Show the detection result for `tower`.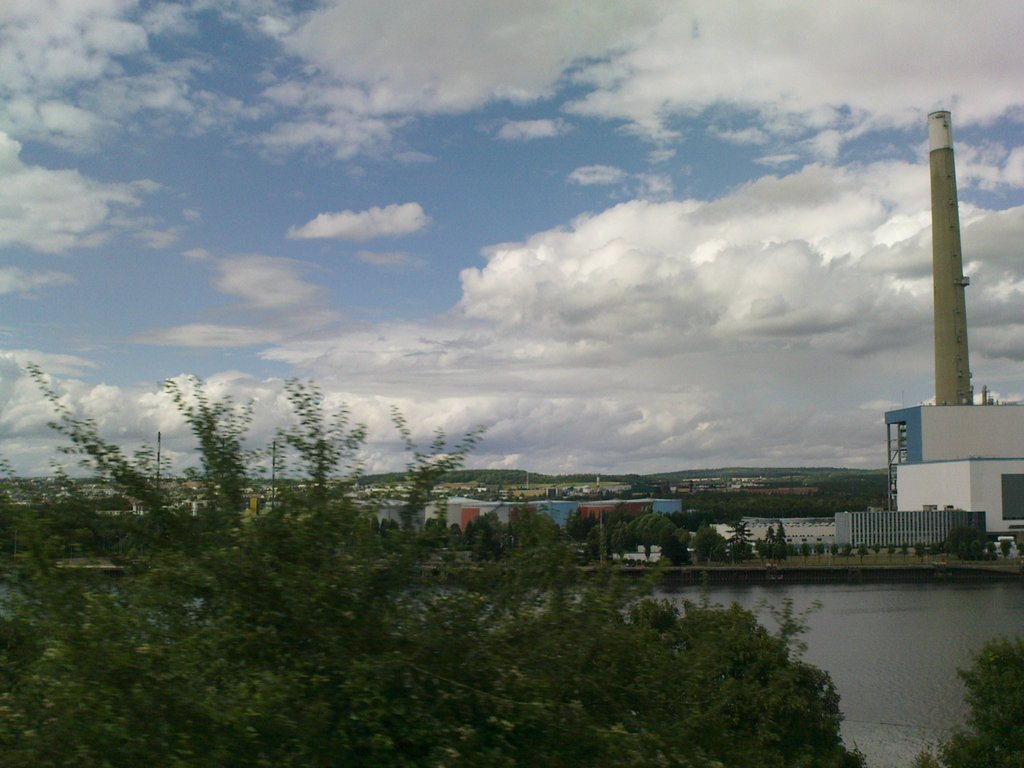
{"x1": 920, "y1": 113, "x2": 1023, "y2": 580}.
